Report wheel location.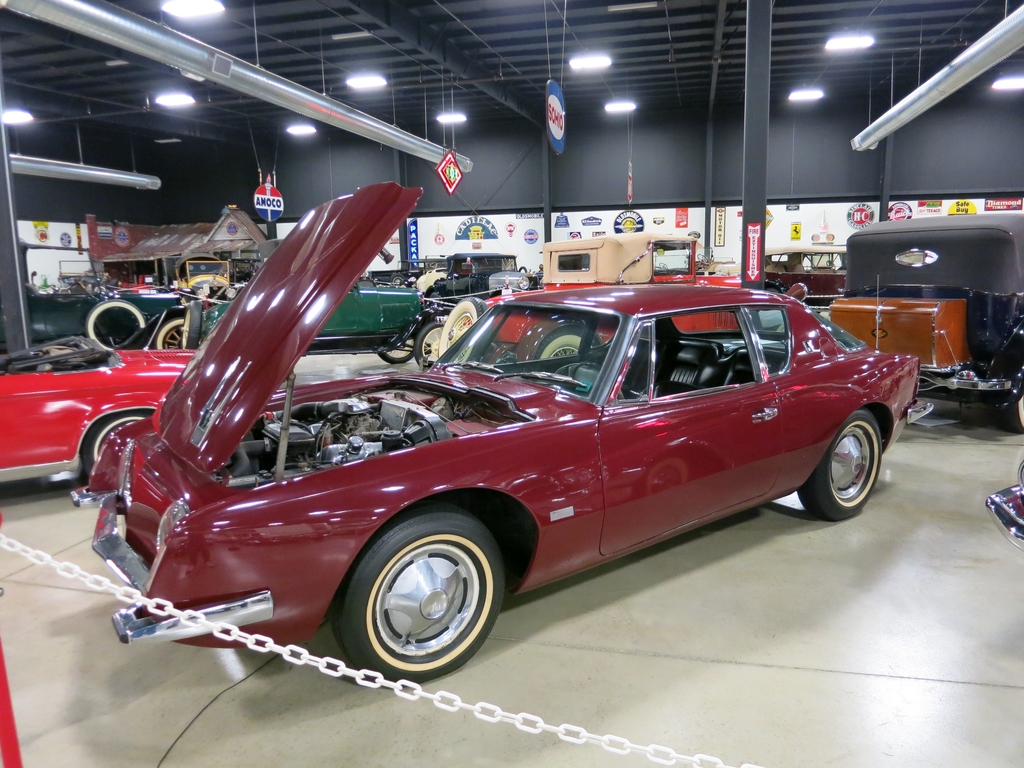
Report: rect(800, 409, 879, 522).
